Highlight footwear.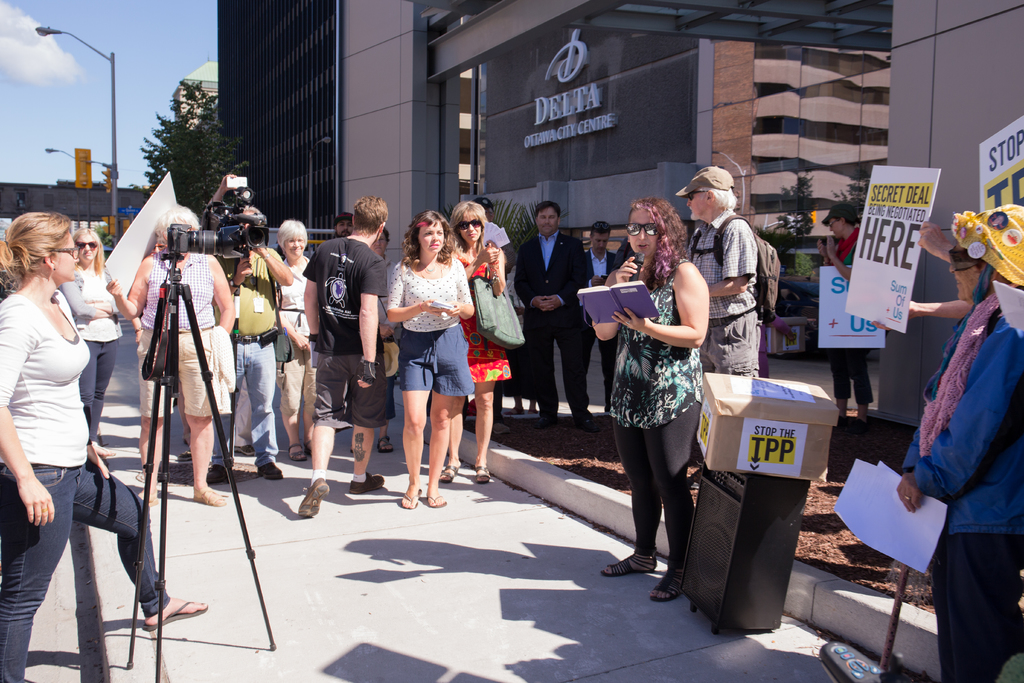
Highlighted region: detection(349, 470, 386, 493).
